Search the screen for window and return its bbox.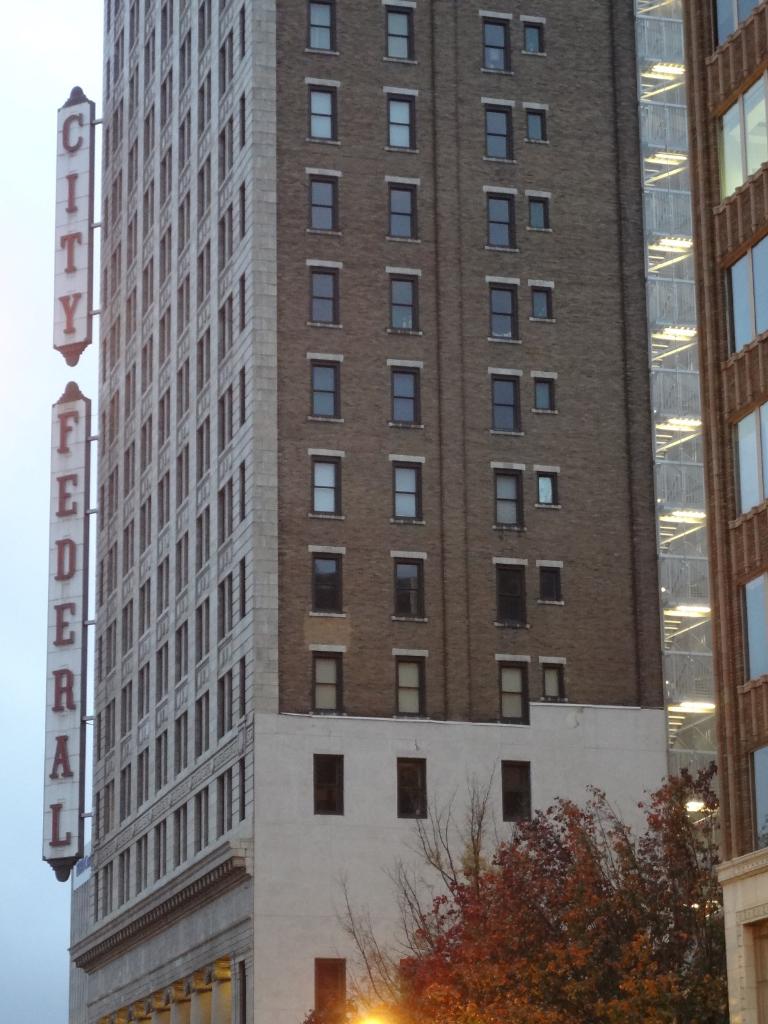
Found: bbox(724, 396, 767, 527).
